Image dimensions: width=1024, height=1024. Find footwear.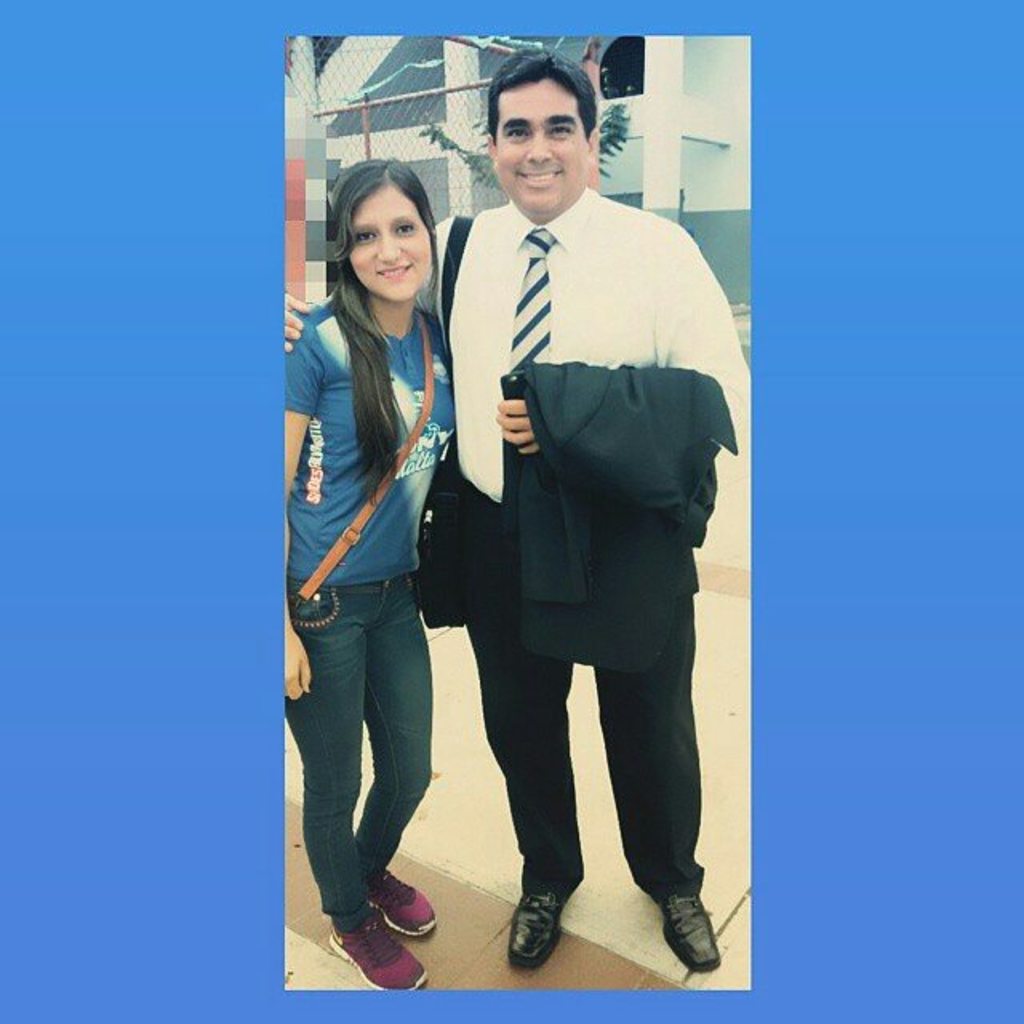
x1=643, y1=888, x2=720, y2=968.
